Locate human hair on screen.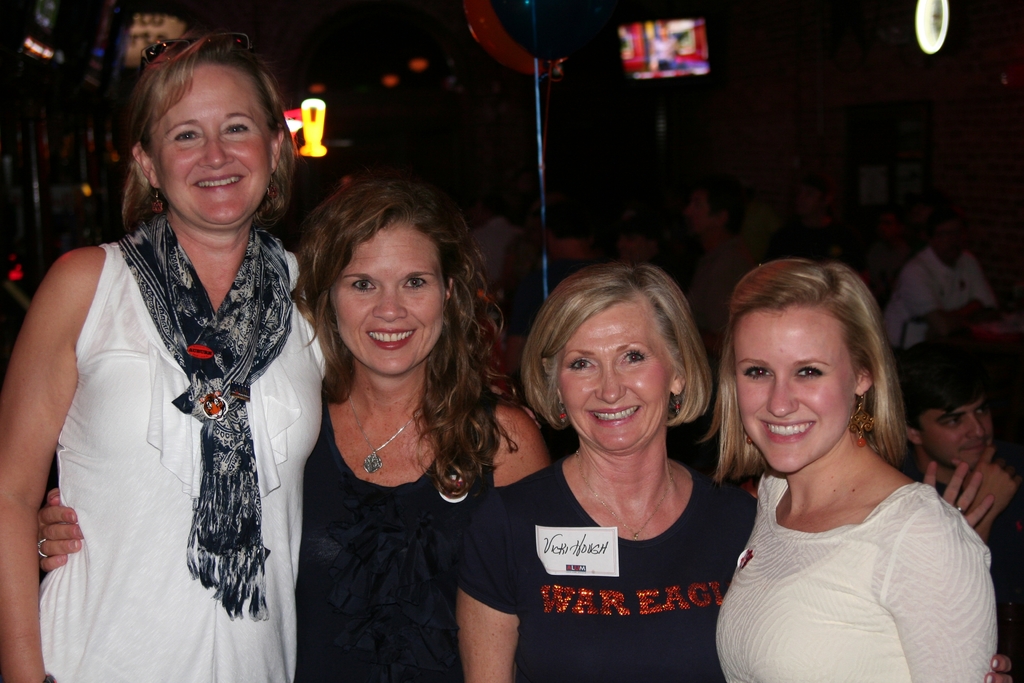
On screen at {"x1": 294, "y1": 177, "x2": 516, "y2": 500}.
